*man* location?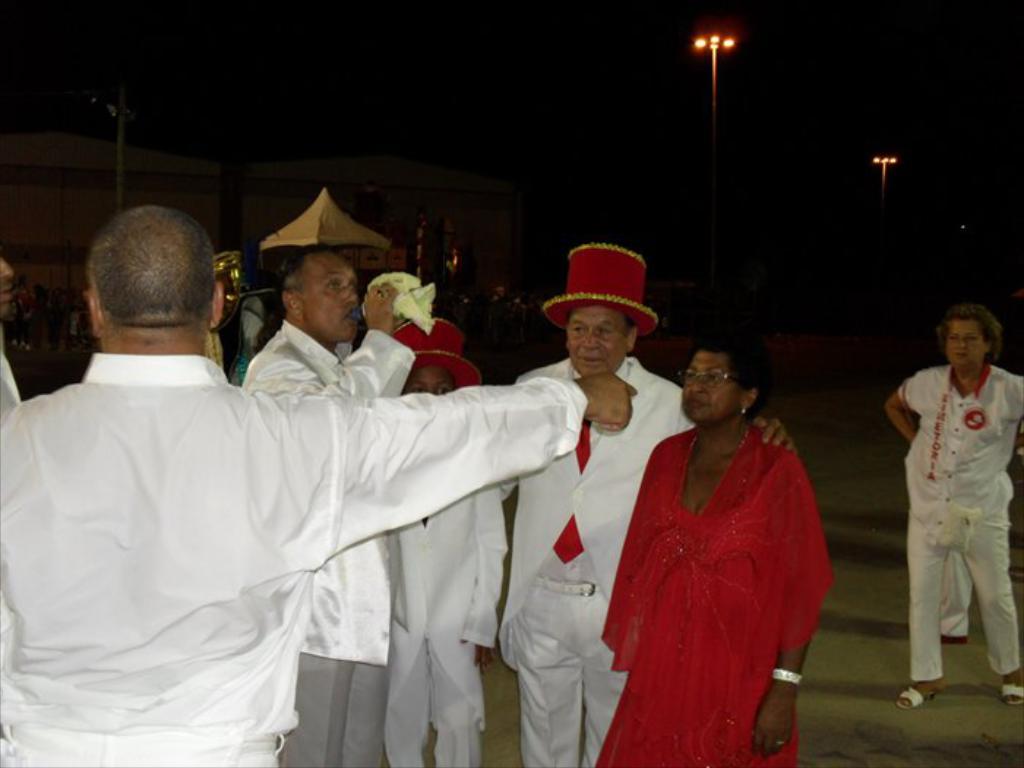
locate(238, 246, 420, 767)
